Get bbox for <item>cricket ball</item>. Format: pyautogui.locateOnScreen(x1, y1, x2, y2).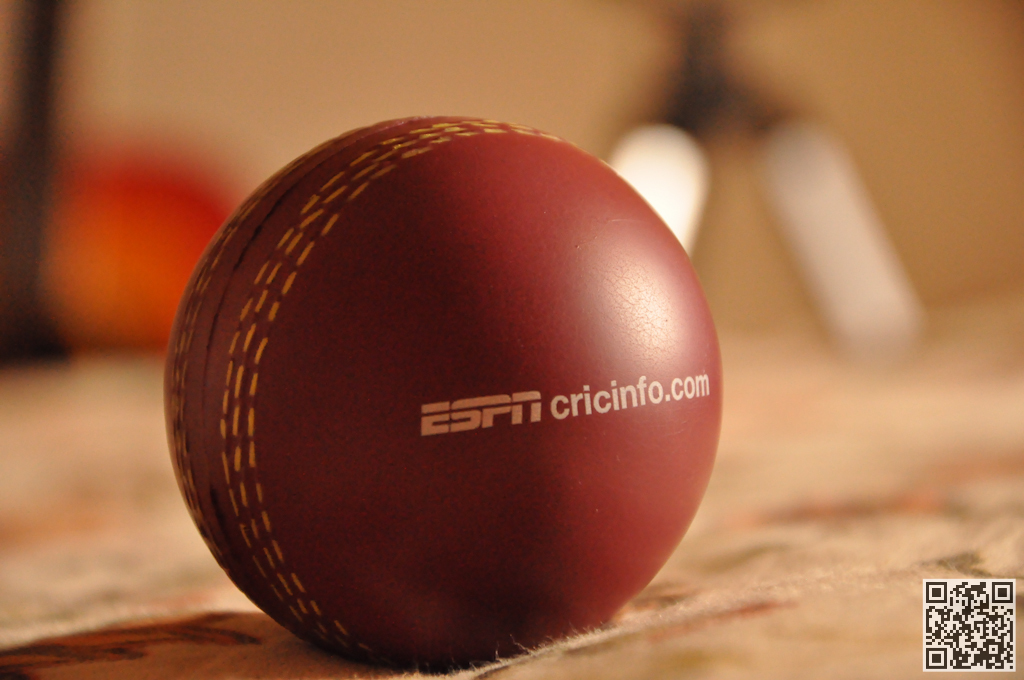
pyautogui.locateOnScreen(164, 115, 721, 670).
